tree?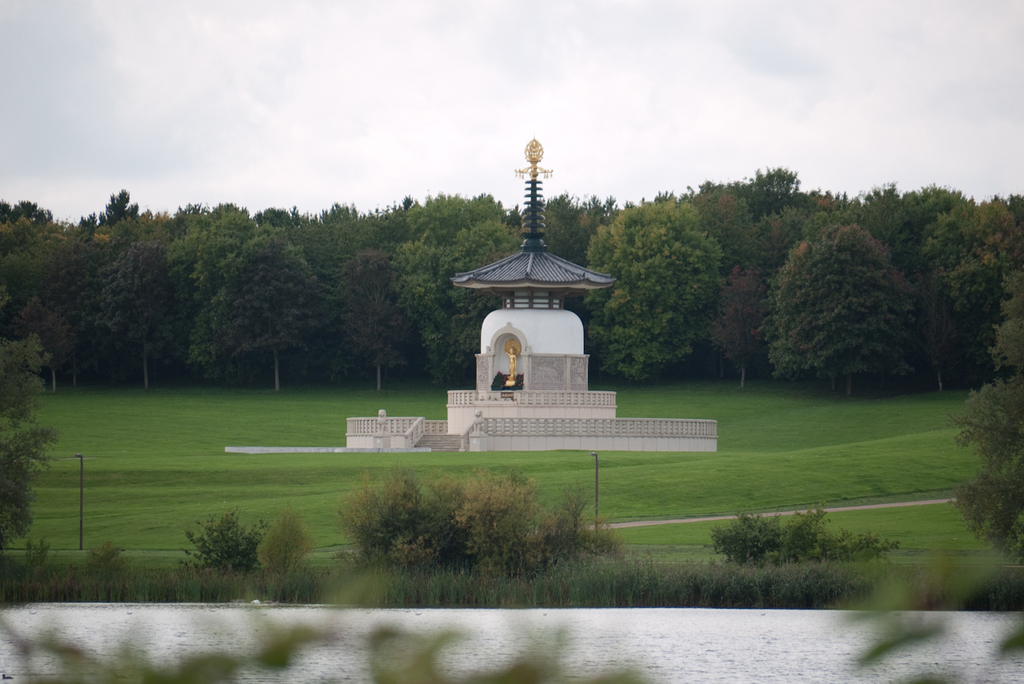
box=[0, 337, 59, 558]
